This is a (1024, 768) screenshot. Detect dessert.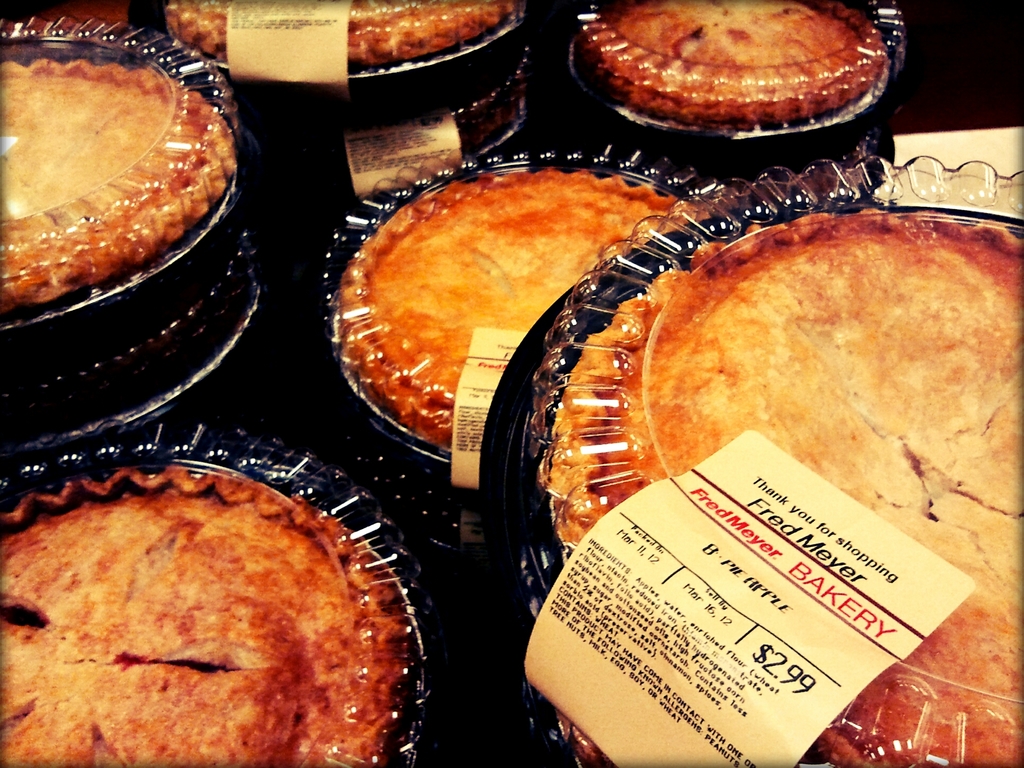
box(164, 0, 532, 67).
